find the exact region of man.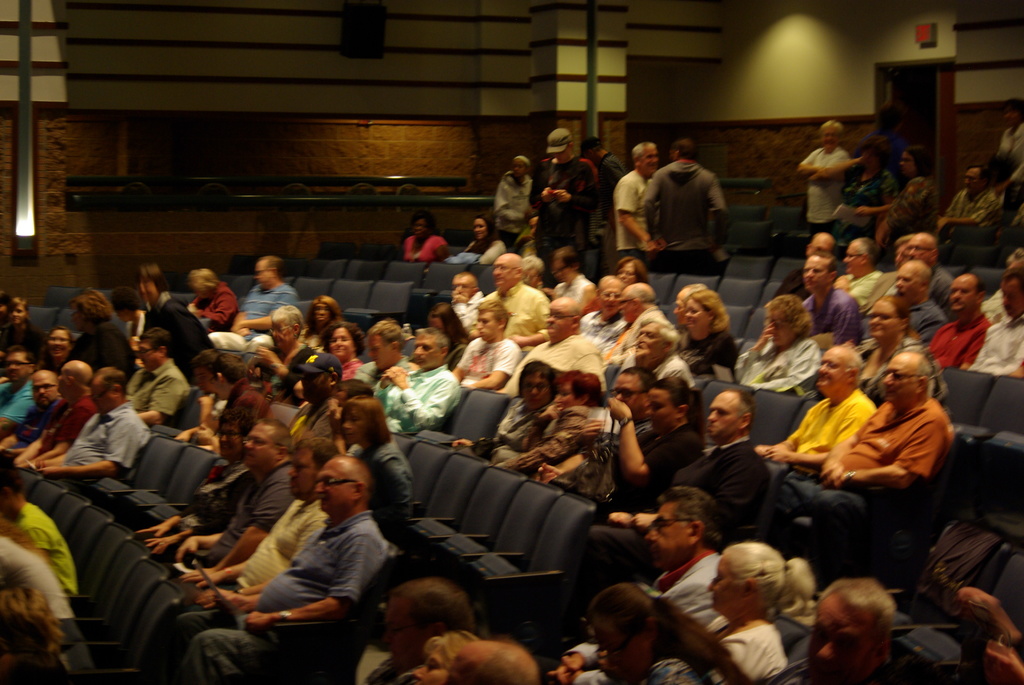
Exact region: BBox(286, 352, 342, 445).
